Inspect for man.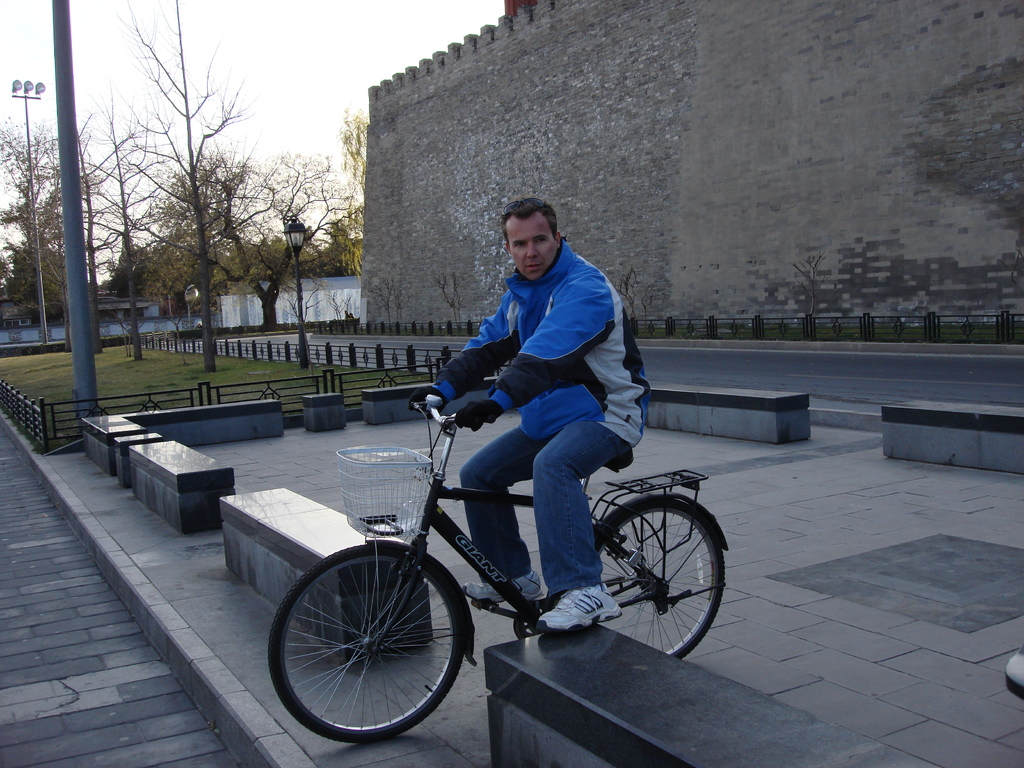
Inspection: 408, 200, 654, 639.
